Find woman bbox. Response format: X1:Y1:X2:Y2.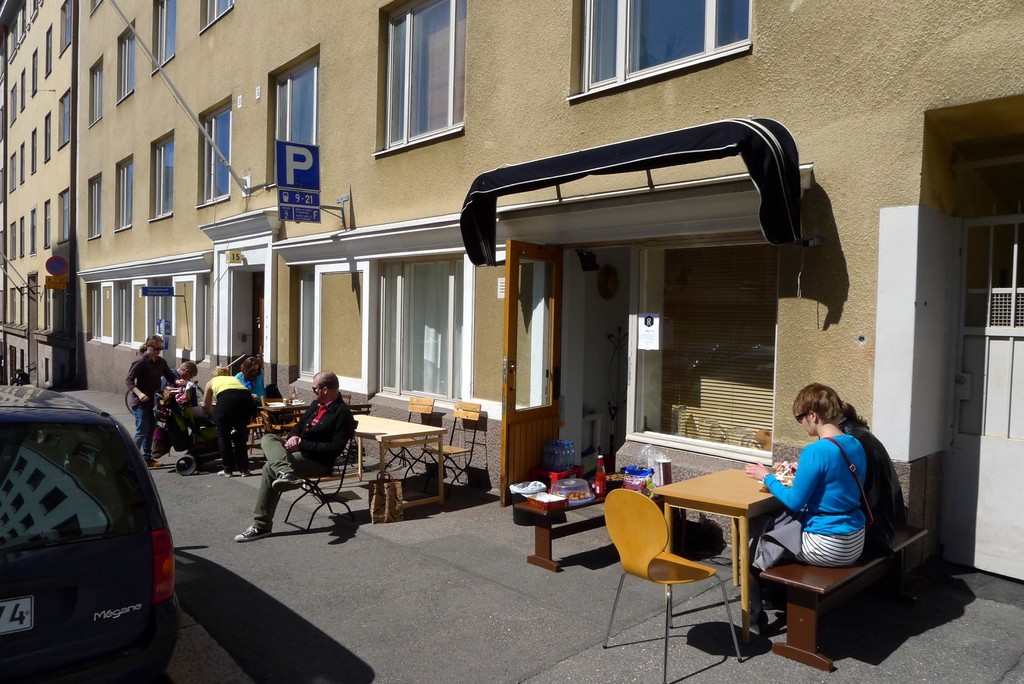
732:387:888:637.
